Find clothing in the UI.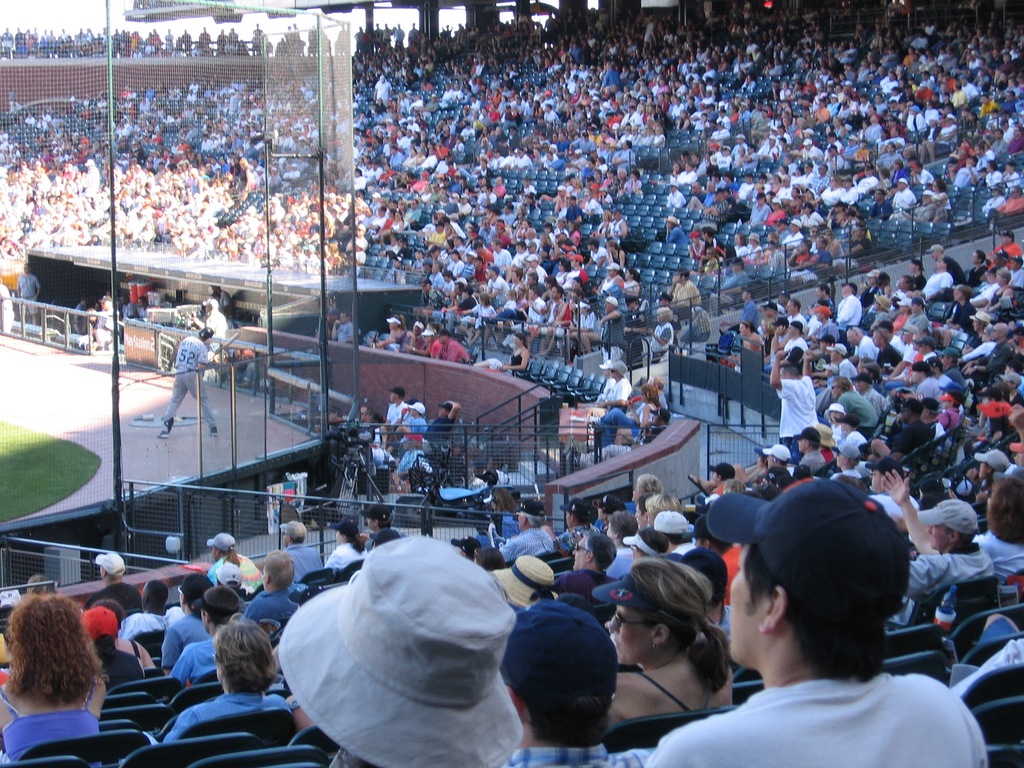
UI element at x1=782, y1=339, x2=808, y2=357.
